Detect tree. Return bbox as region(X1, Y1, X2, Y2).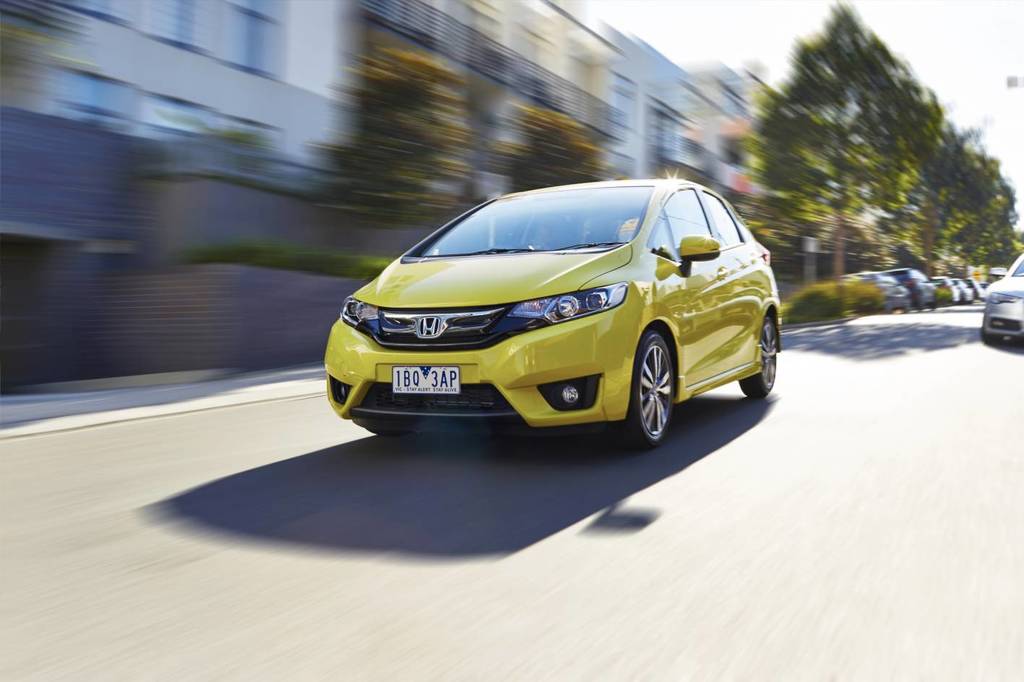
region(930, 175, 1014, 281).
